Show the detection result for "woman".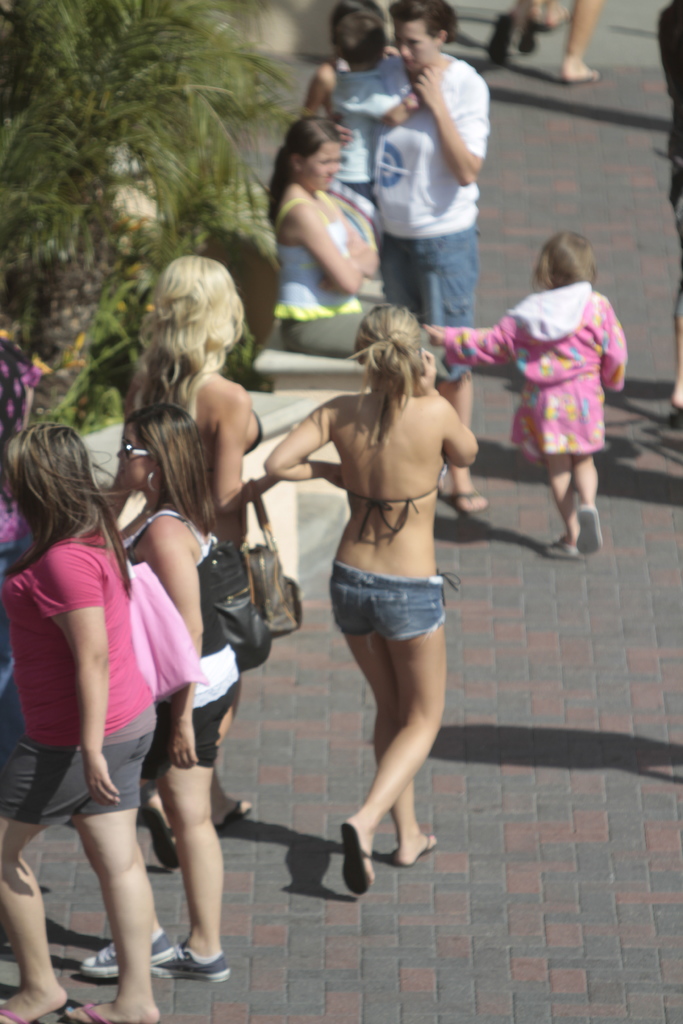
[x1=76, y1=403, x2=262, y2=988].
